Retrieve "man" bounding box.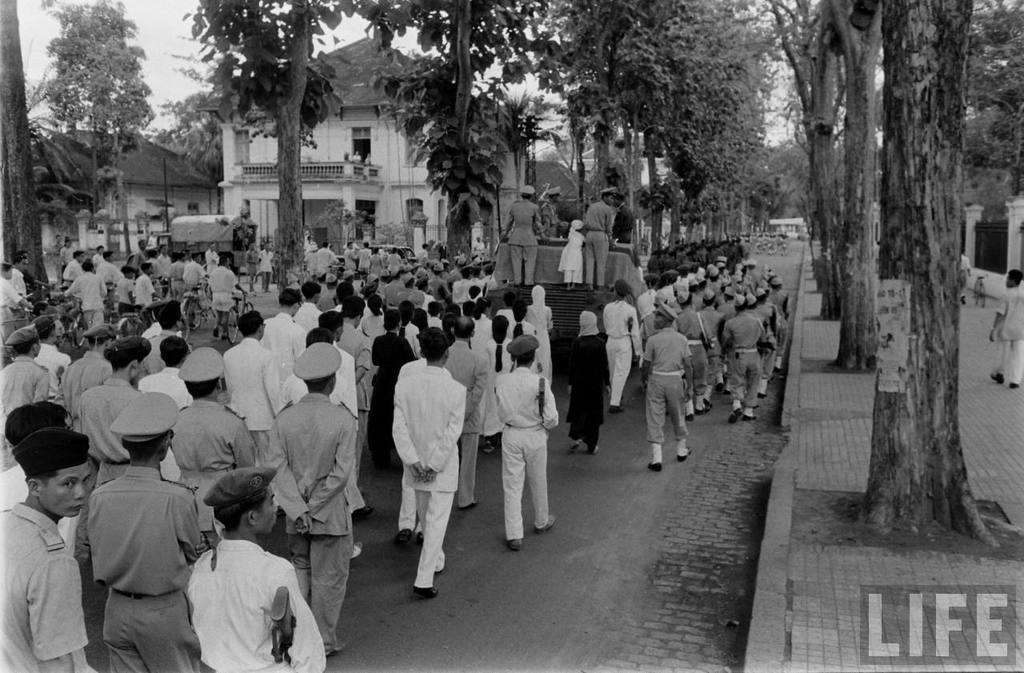
Bounding box: Rect(78, 335, 153, 486).
